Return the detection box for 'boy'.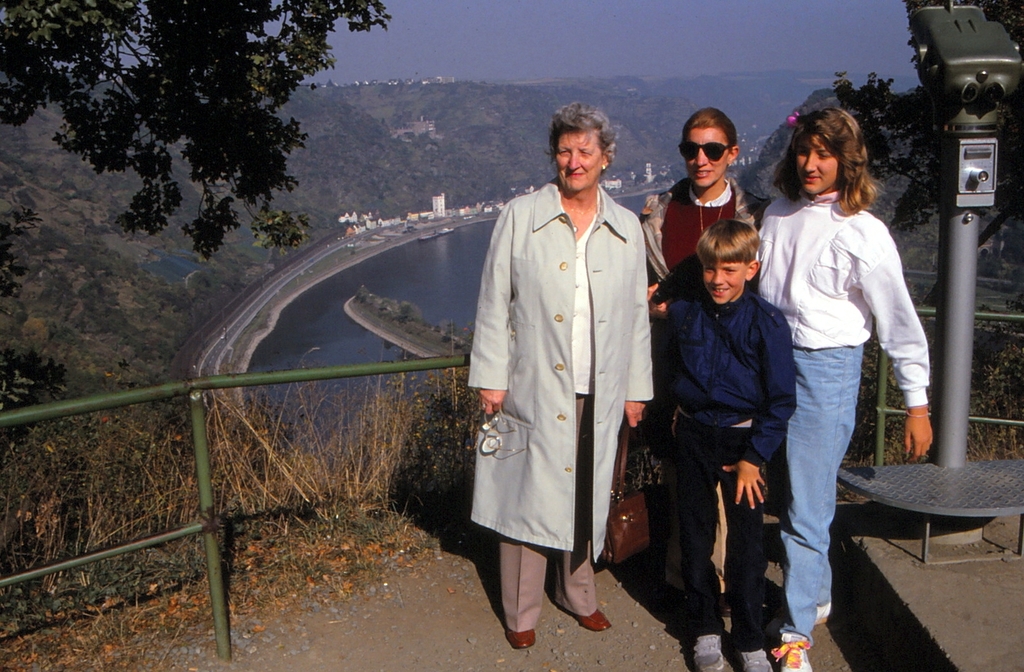
BBox(652, 195, 817, 639).
